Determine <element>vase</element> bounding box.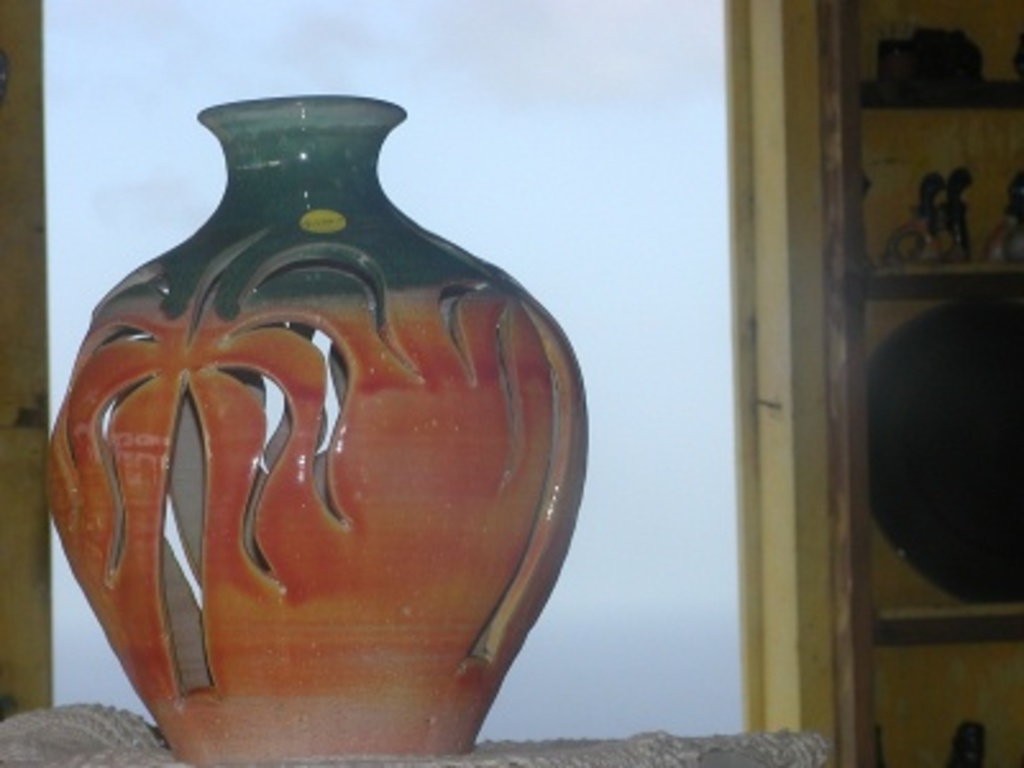
Determined: (44, 95, 589, 763).
